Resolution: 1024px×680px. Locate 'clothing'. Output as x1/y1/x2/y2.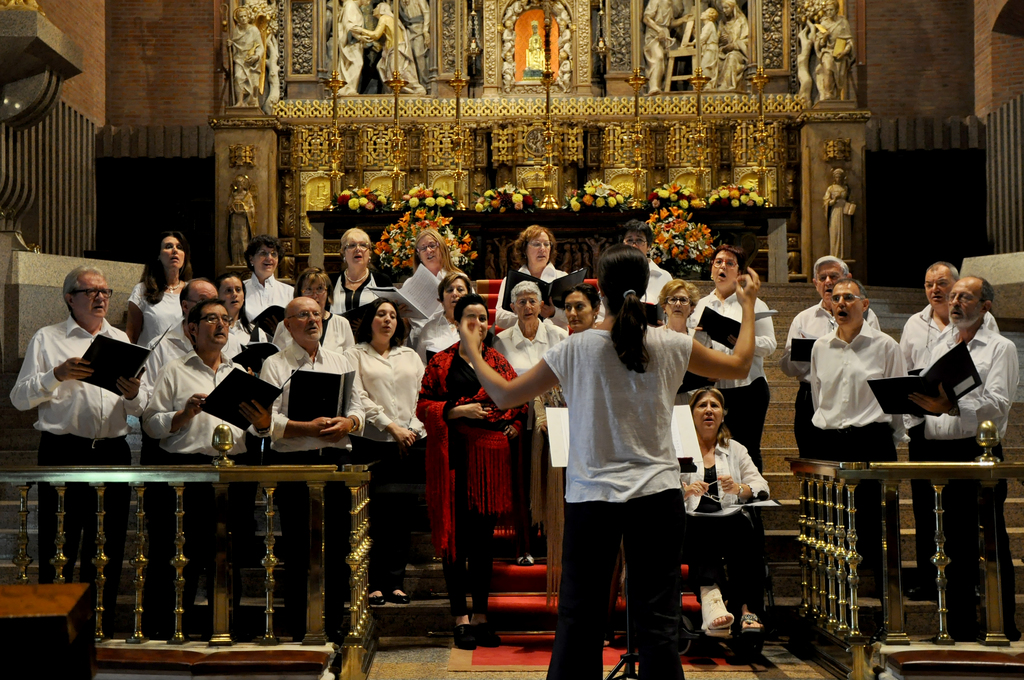
717/376/768/441.
